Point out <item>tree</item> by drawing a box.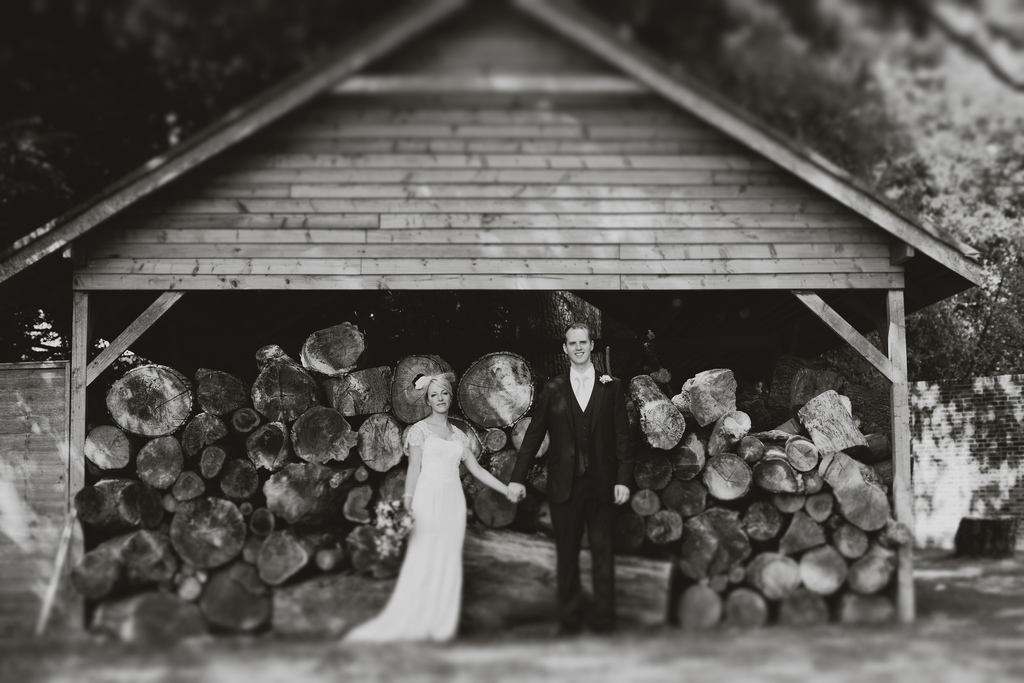
913:232:1023:380.
